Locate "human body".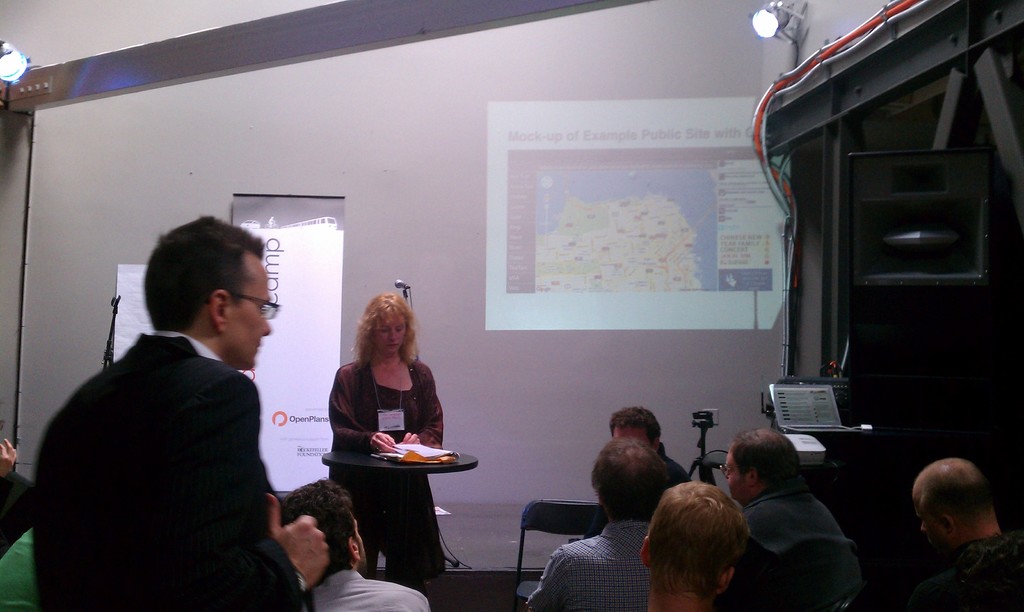
Bounding box: (0,438,35,563).
